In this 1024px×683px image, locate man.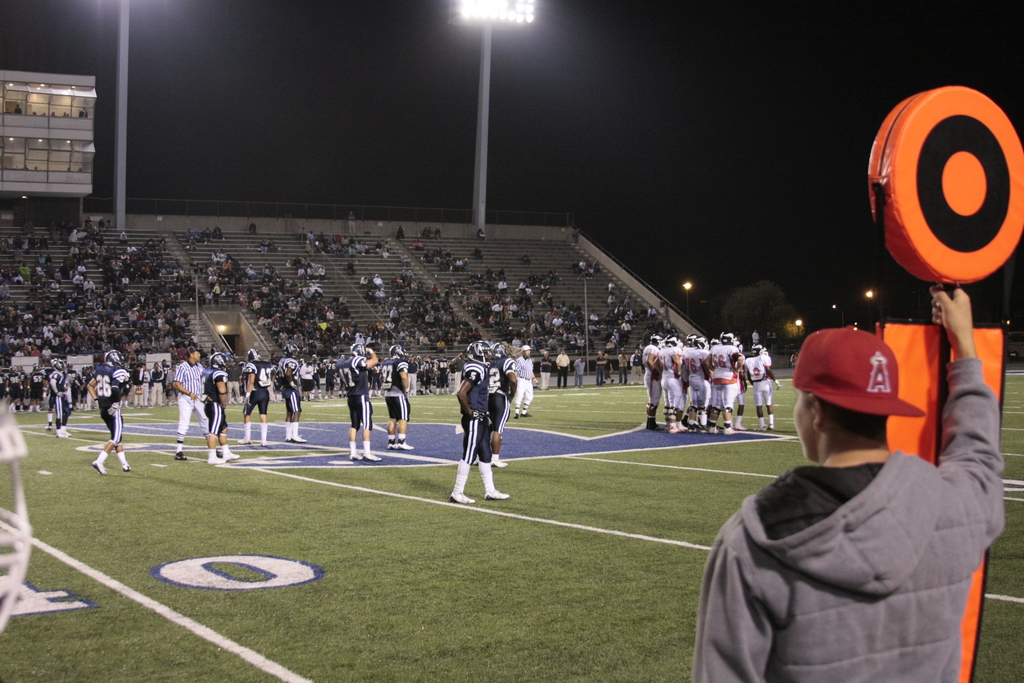
Bounding box: [154, 368, 163, 404].
